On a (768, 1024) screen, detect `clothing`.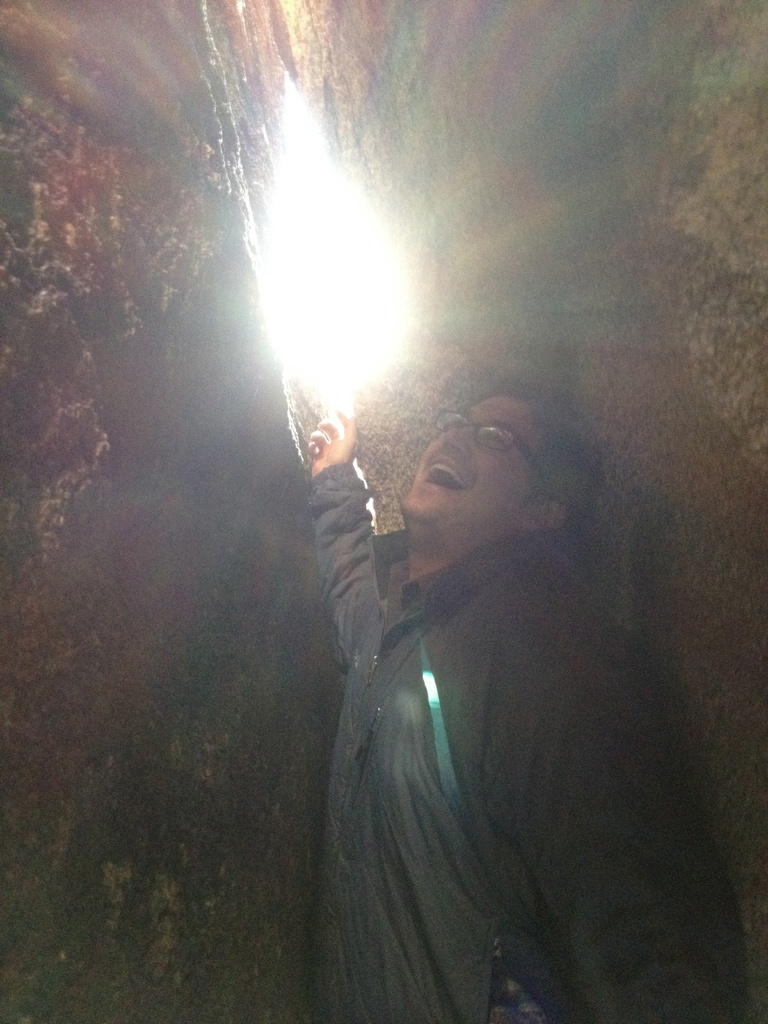
[295,406,724,1005].
